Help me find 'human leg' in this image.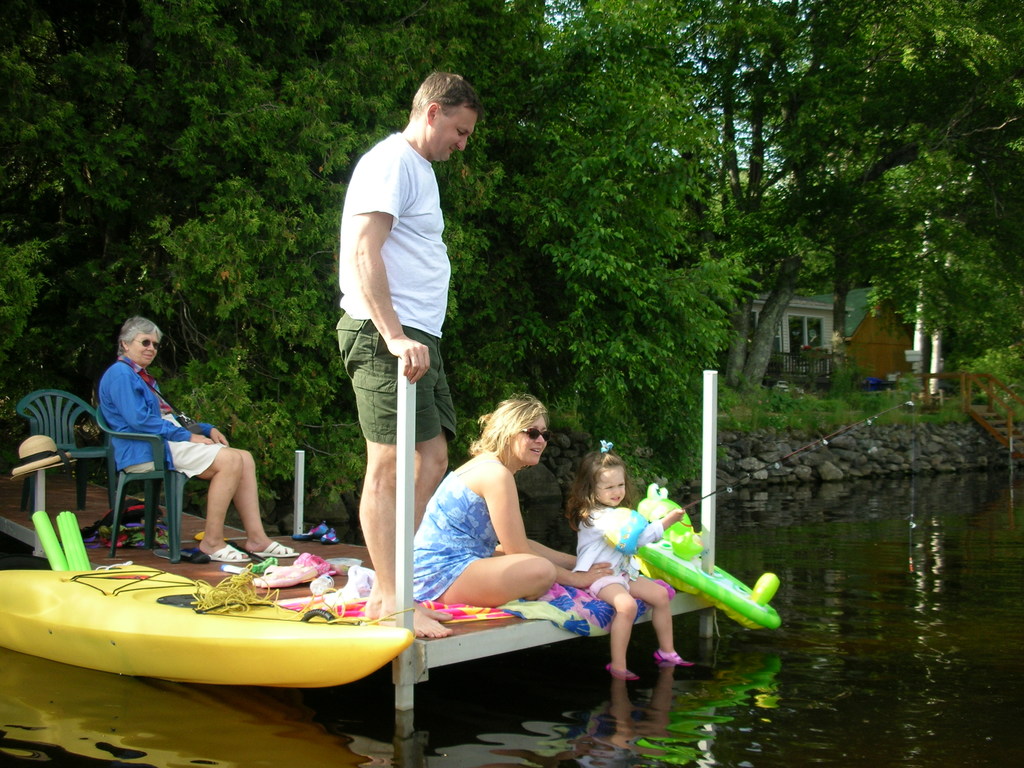
Found it: BBox(358, 438, 451, 636).
